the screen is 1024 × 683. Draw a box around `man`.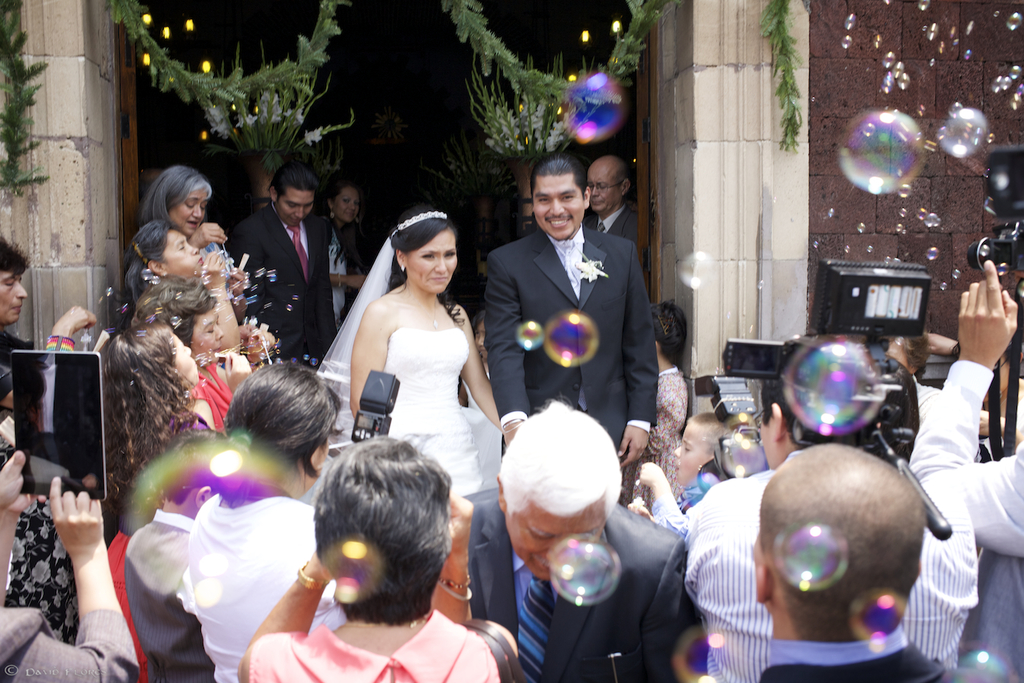
[749,445,1000,681].
